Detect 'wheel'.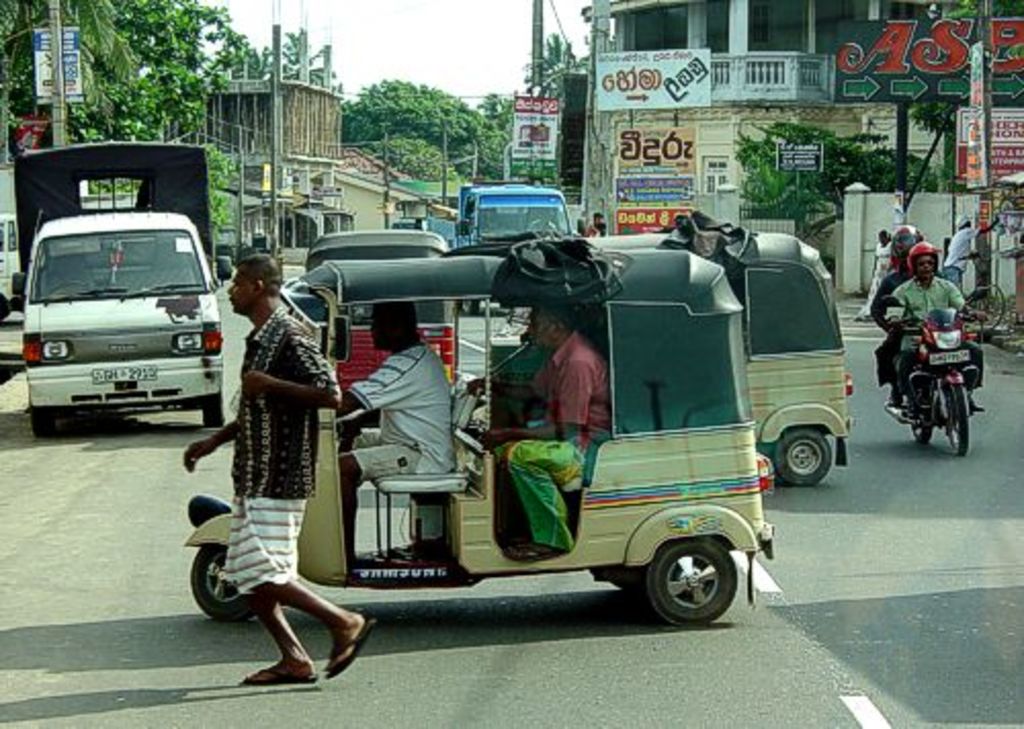
Detected at Rect(203, 399, 225, 426).
